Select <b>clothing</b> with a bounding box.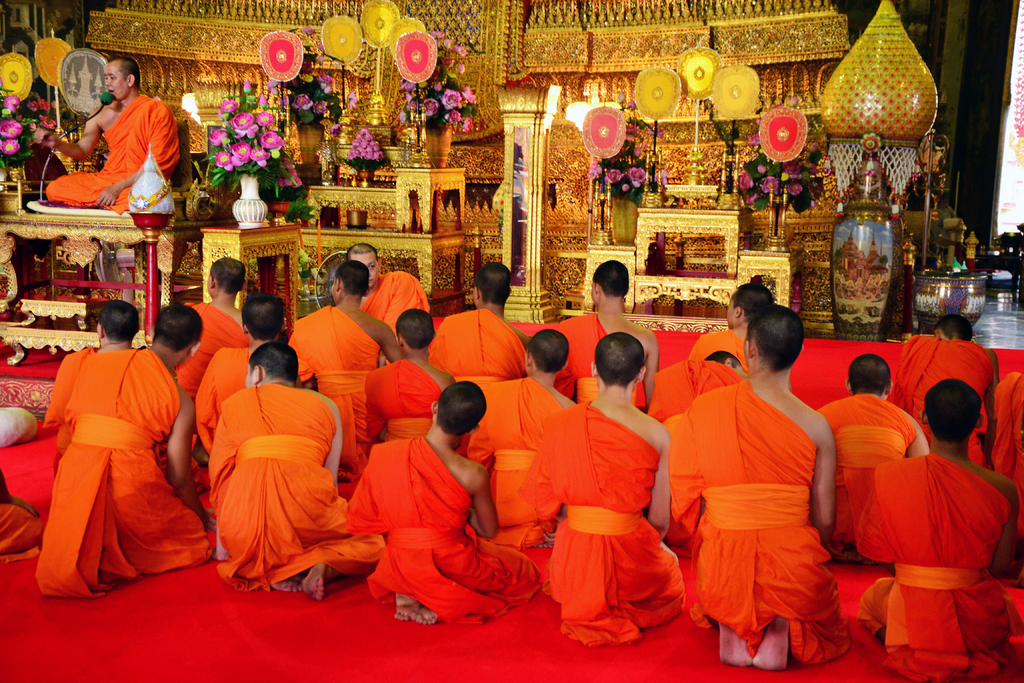
(517, 302, 642, 409).
